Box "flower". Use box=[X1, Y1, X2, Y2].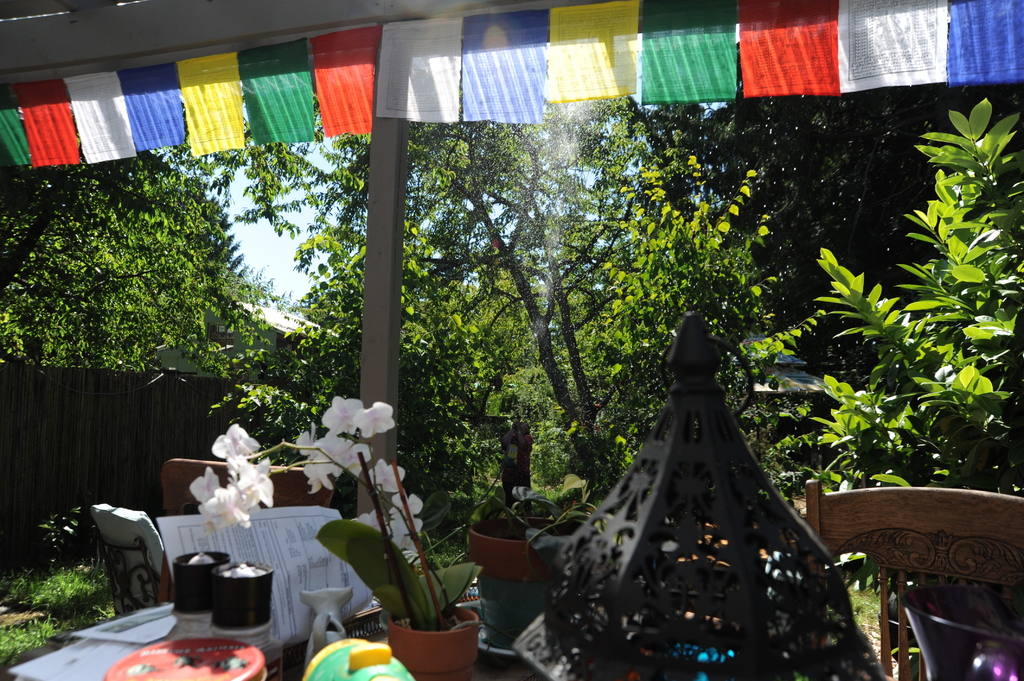
box=[214, 417, 262, 454].
